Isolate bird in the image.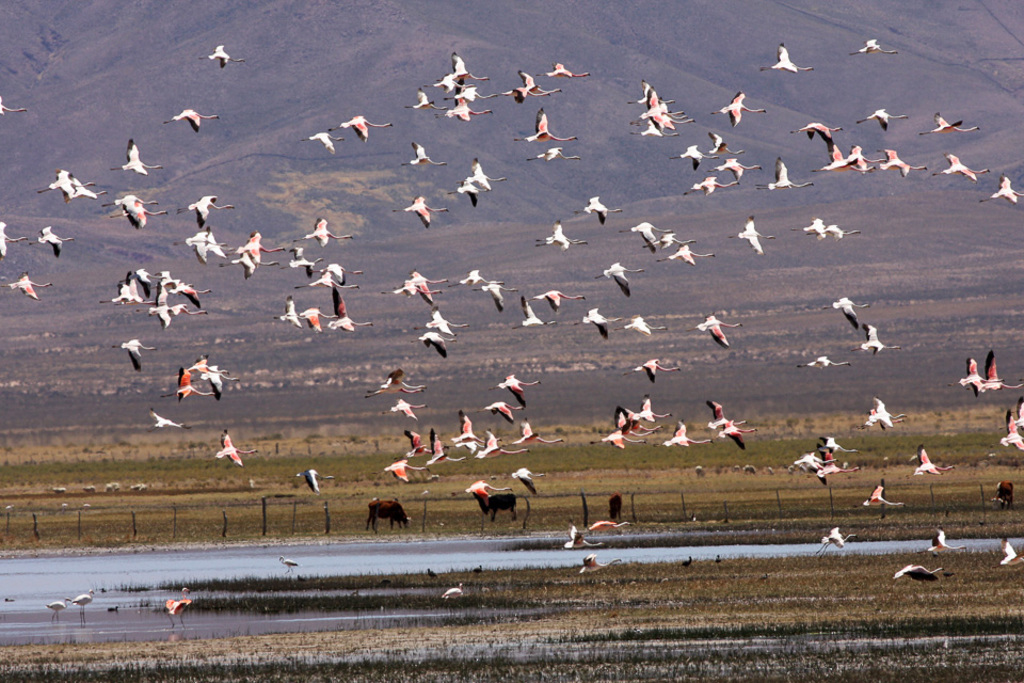
Isolated region: <box>500,85,559,104</box>.
